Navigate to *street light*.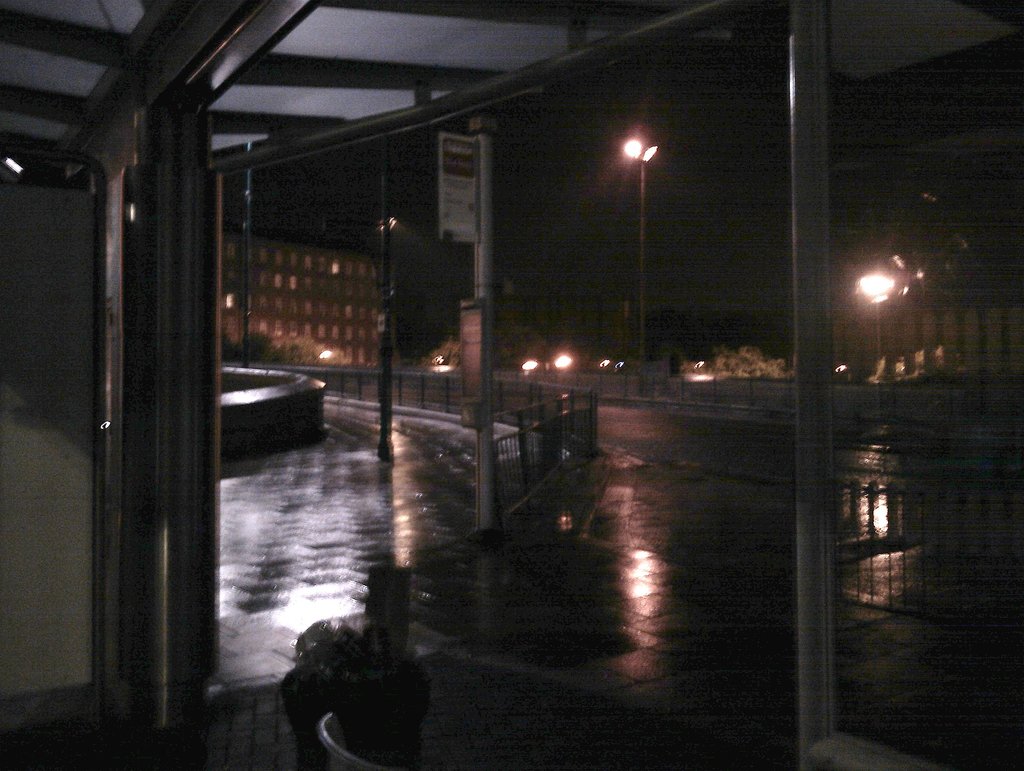
Navigation target: x1=617, y1=128, x2=654, y2=353.
